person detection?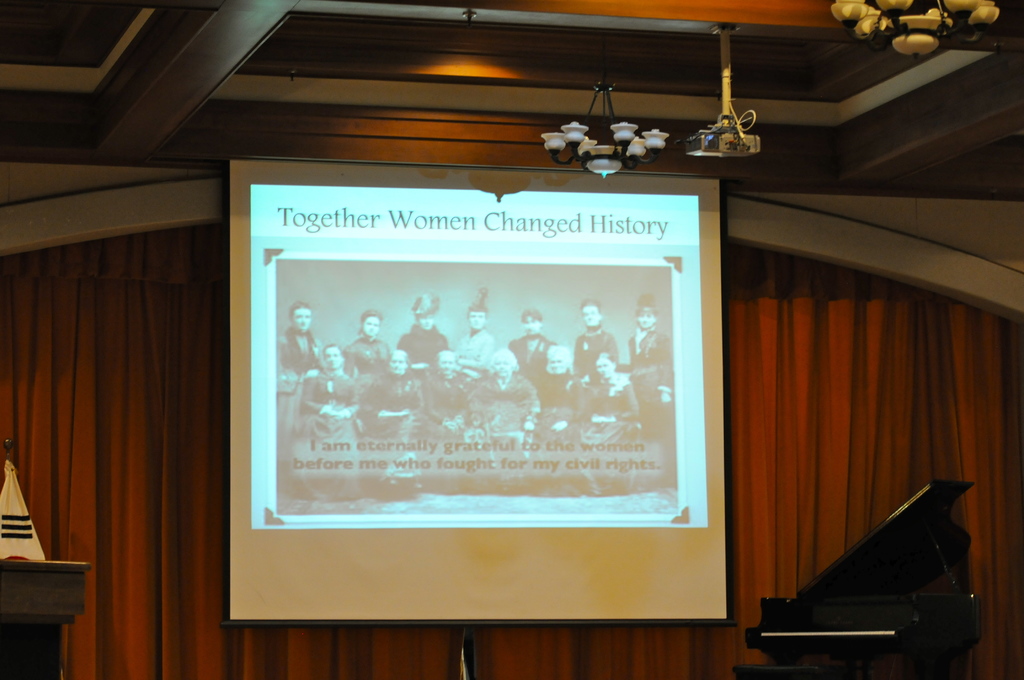
pyautogui.locateOnScreen(362, 346, 428, 483)
